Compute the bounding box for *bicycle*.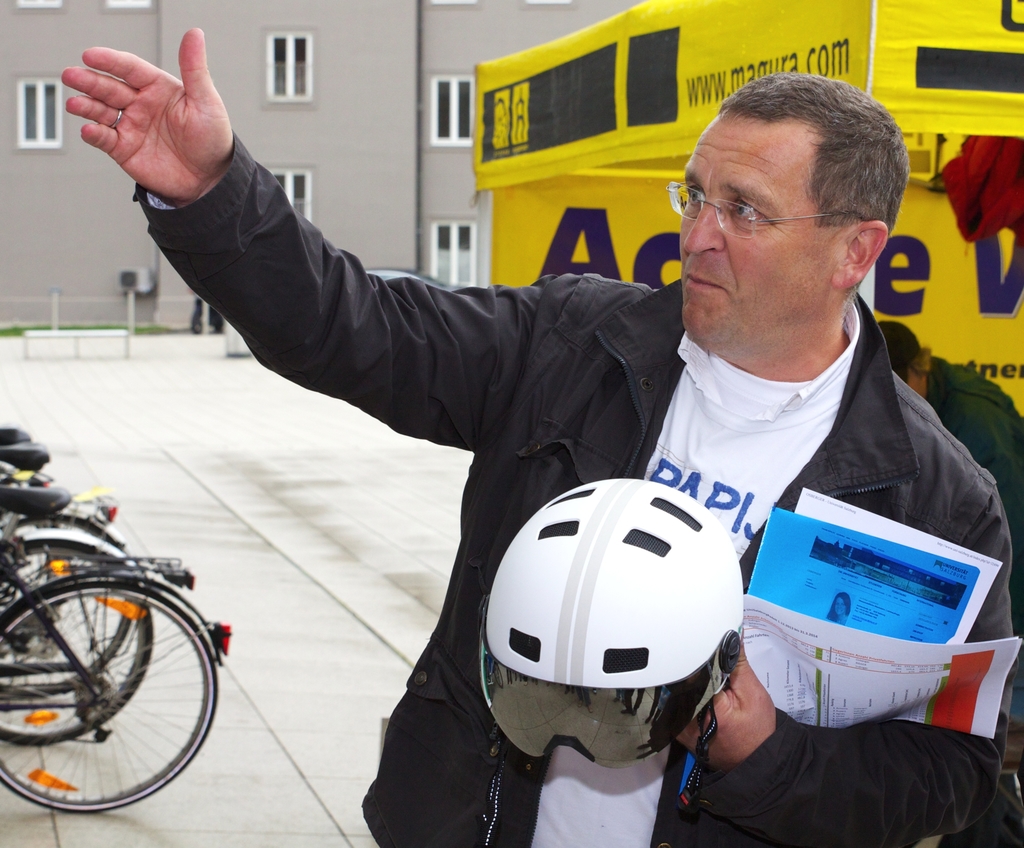
left=0, top=436, right=108, bottom=669.
